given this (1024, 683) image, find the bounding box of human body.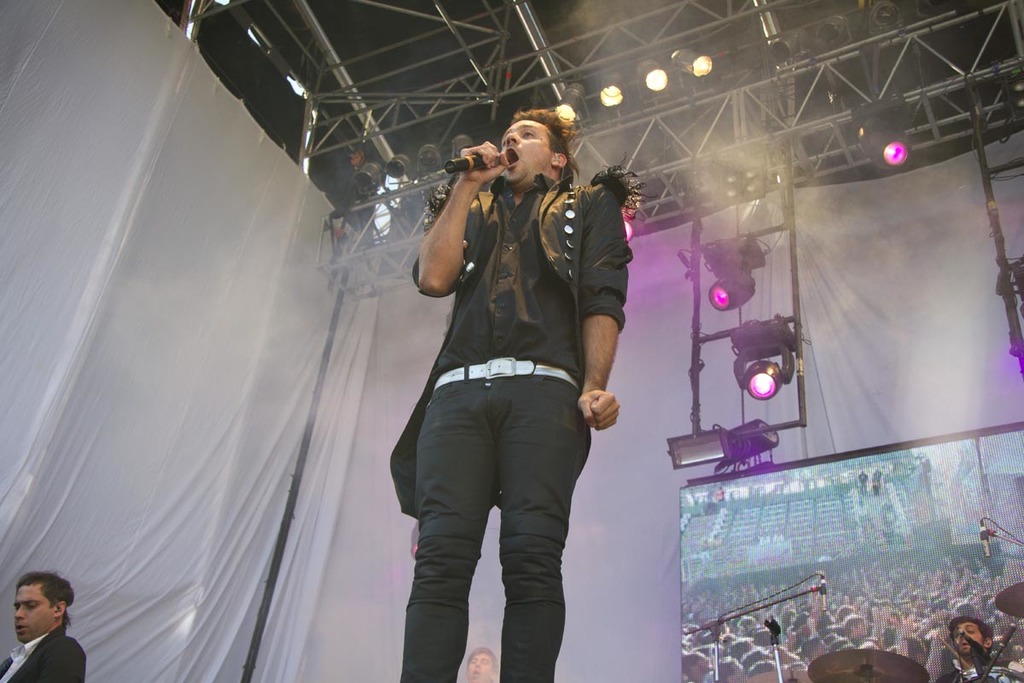
bbox(0, 628, 94, 682).
